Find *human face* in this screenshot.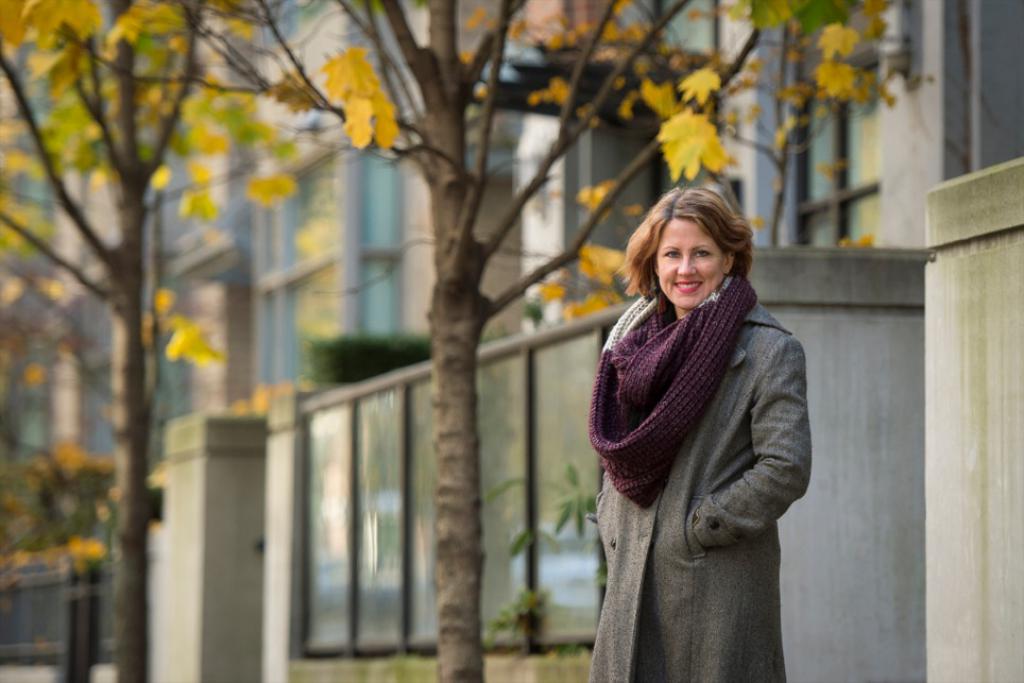
The bounding box for *human face* is left=651, top=220, right=726, bottom=311.
